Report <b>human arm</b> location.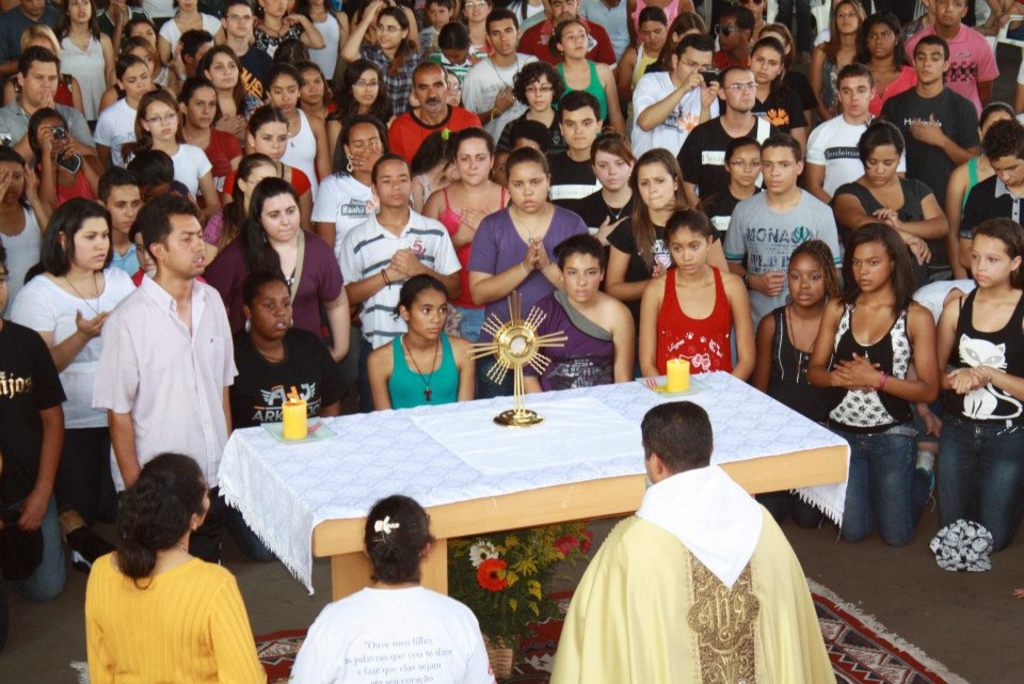
Report: 81:575:115:683.
